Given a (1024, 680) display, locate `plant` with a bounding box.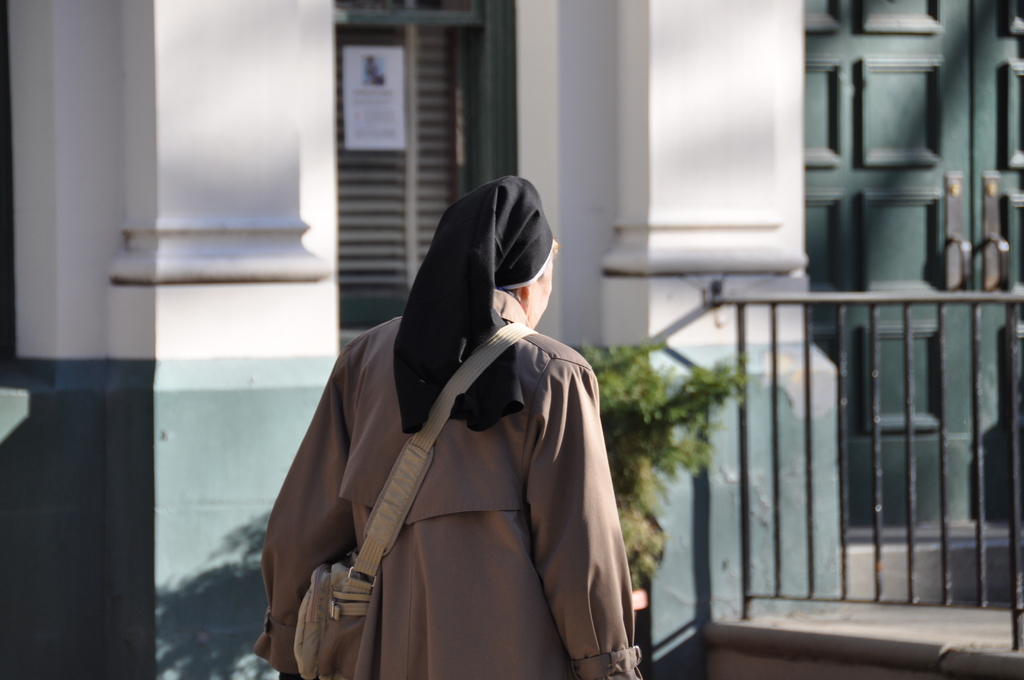
Located: 563/333/748/594.
